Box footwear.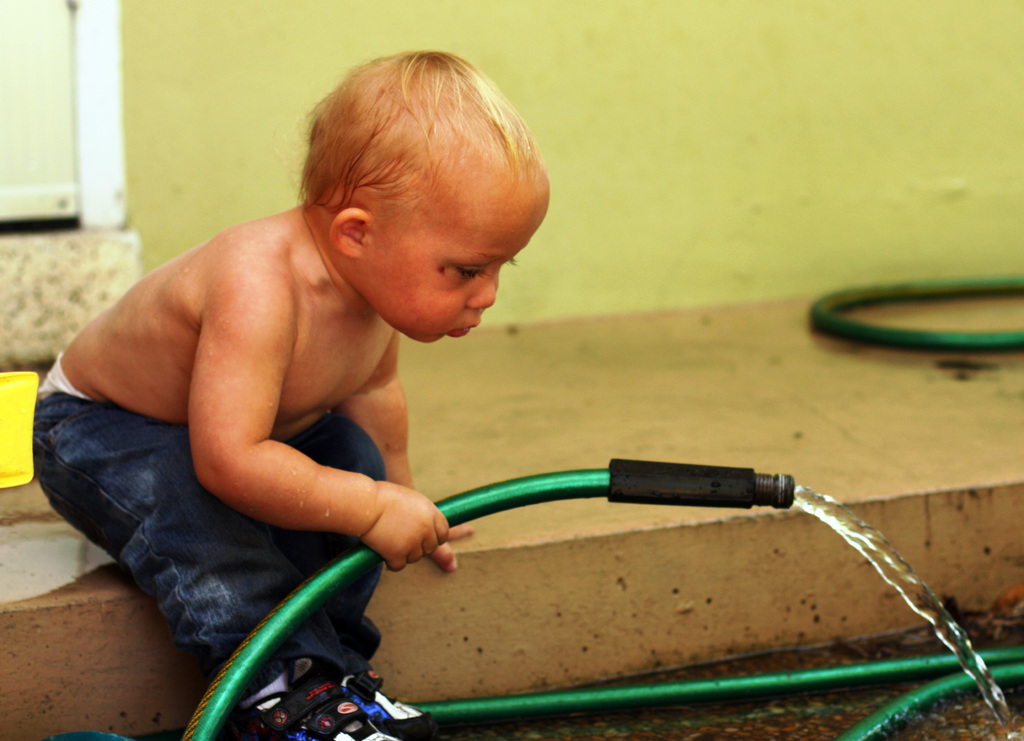
252:667:401:740.
